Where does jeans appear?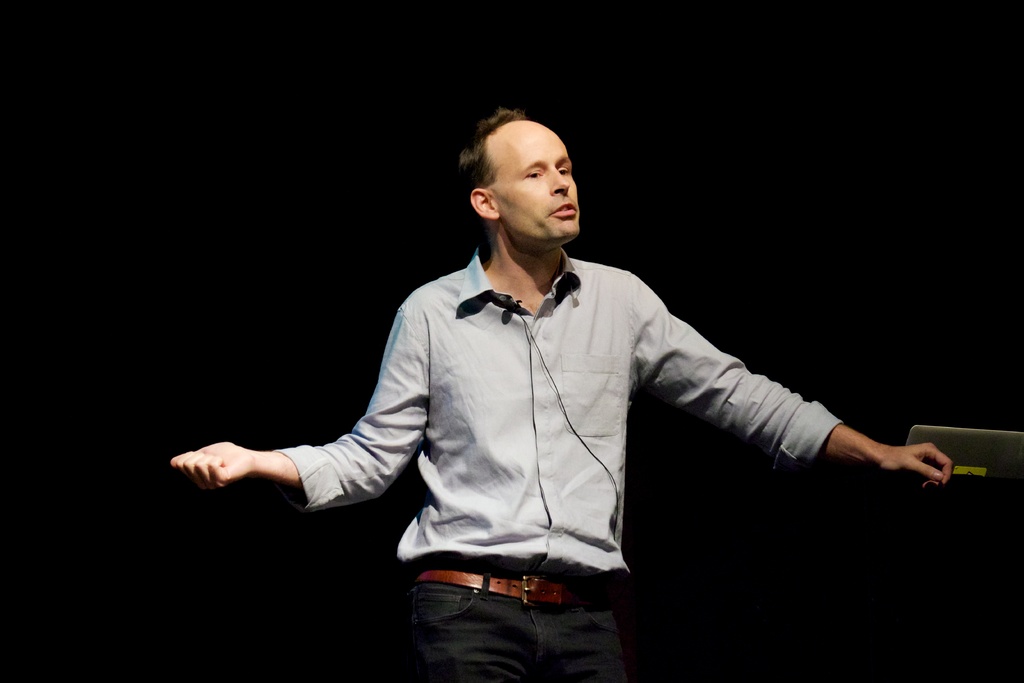
Appears at l=397, t=578, r=635, b=671.
